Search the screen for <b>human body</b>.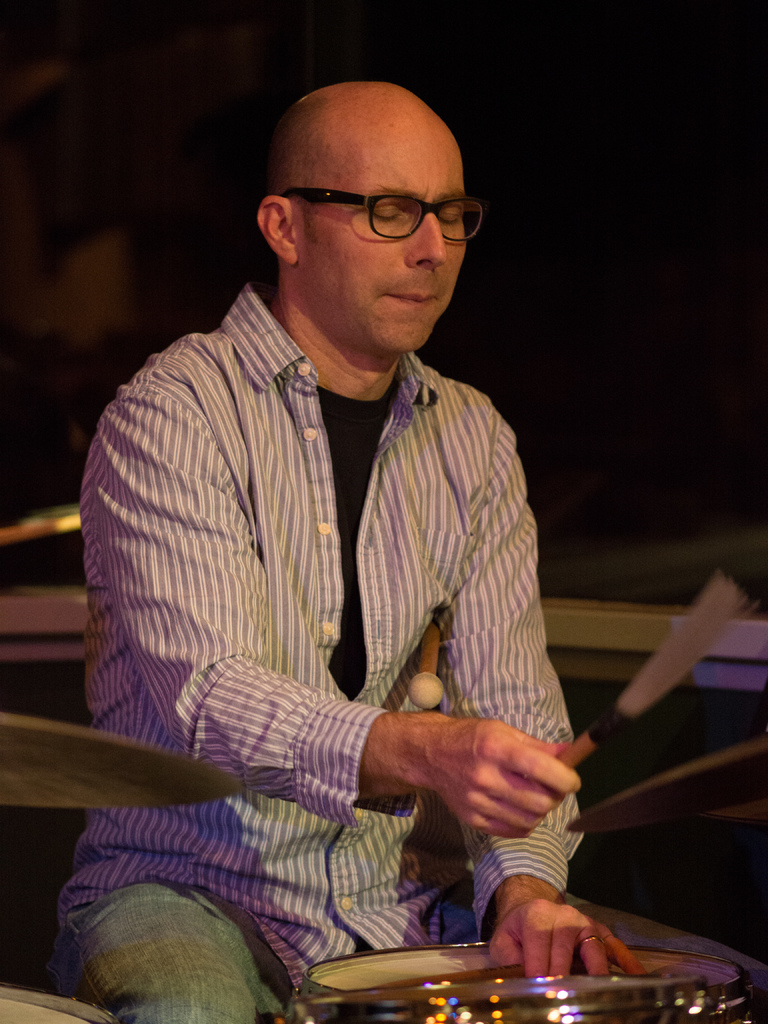
Found at (61,79,591,1014).
